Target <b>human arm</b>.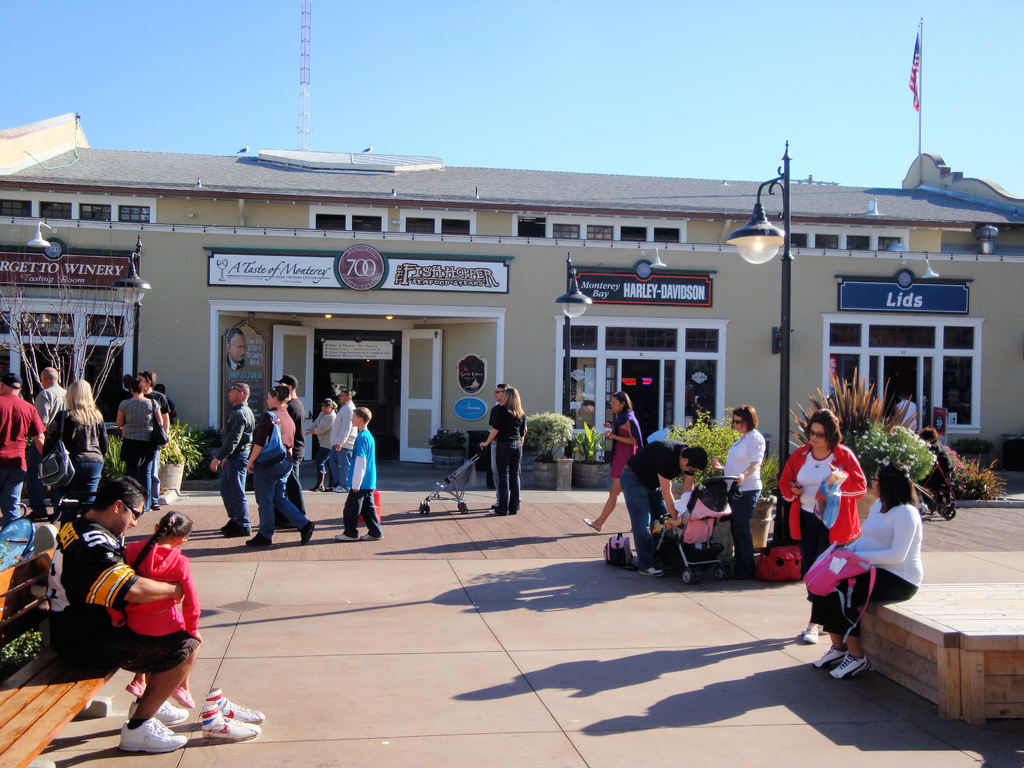
Target region: box(346, 455, 365, 484).
